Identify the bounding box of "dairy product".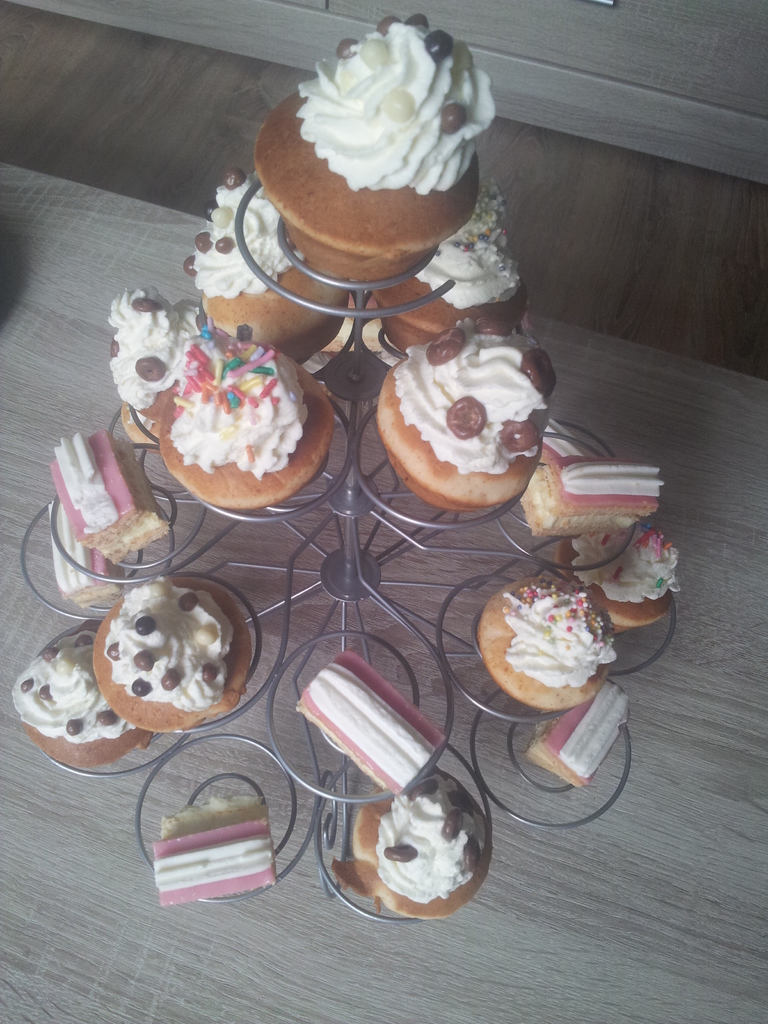
bbox(281, 8, 476, 218).
